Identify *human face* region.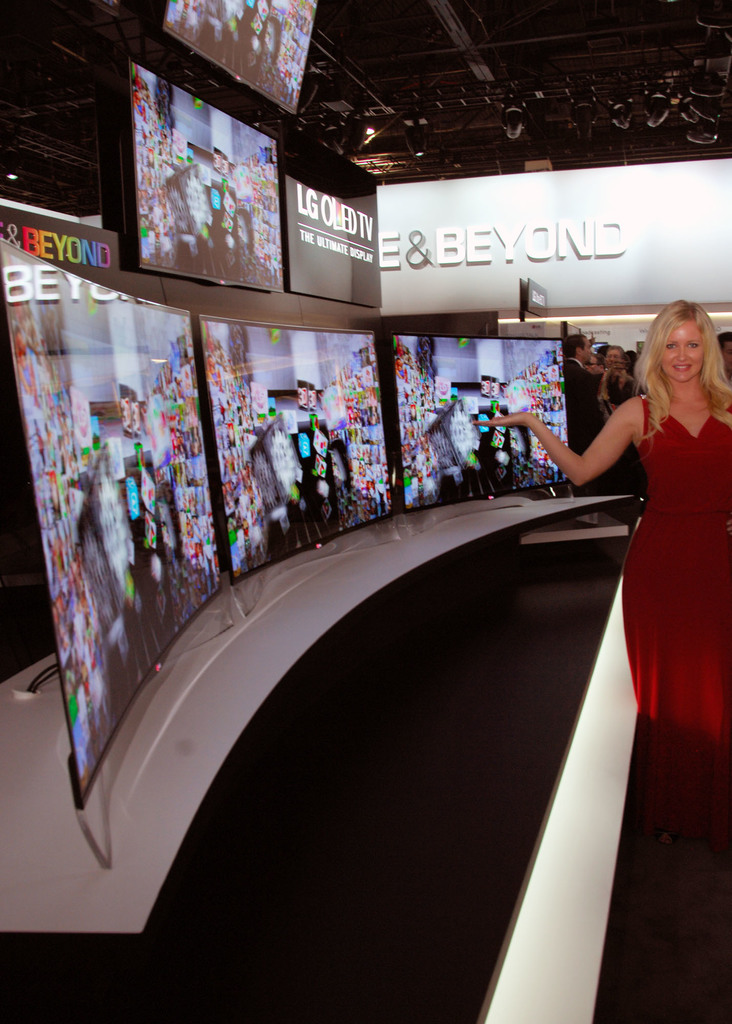
Region: l=661, t=319, r=706, b=383.
